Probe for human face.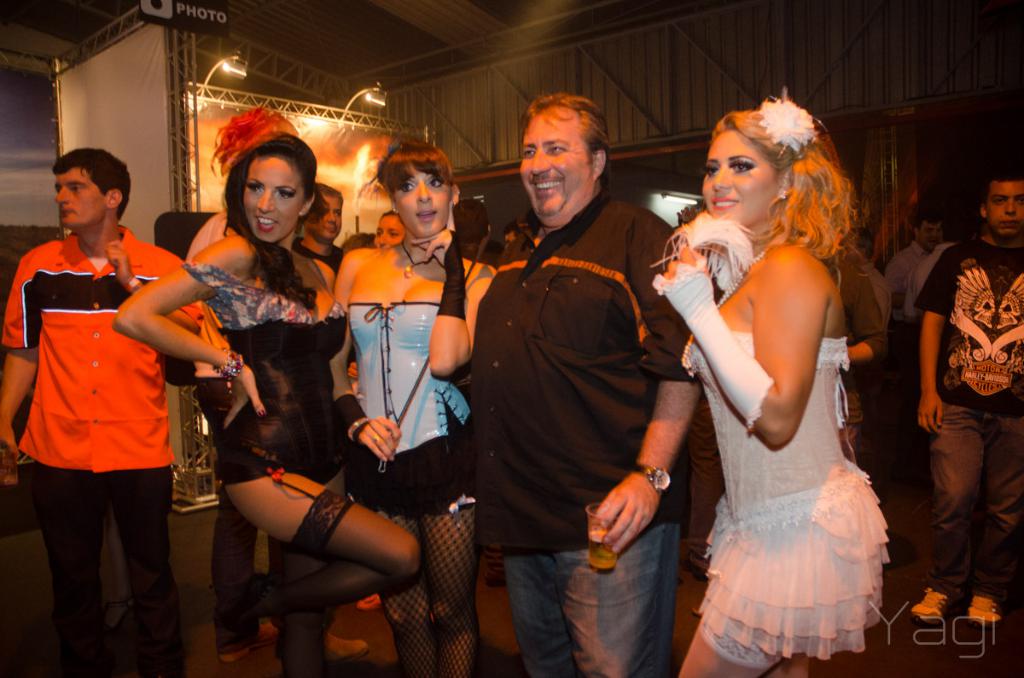
Probe result: crop(392, 169, 453, 237).
